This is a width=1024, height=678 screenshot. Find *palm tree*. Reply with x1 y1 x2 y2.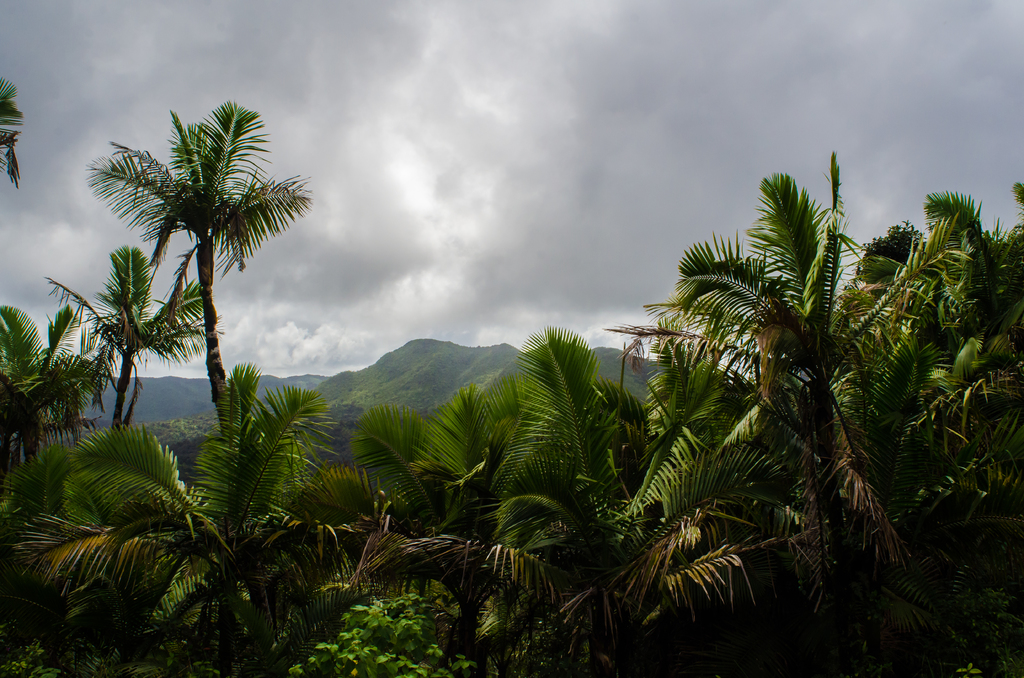
45 239 230 423.
